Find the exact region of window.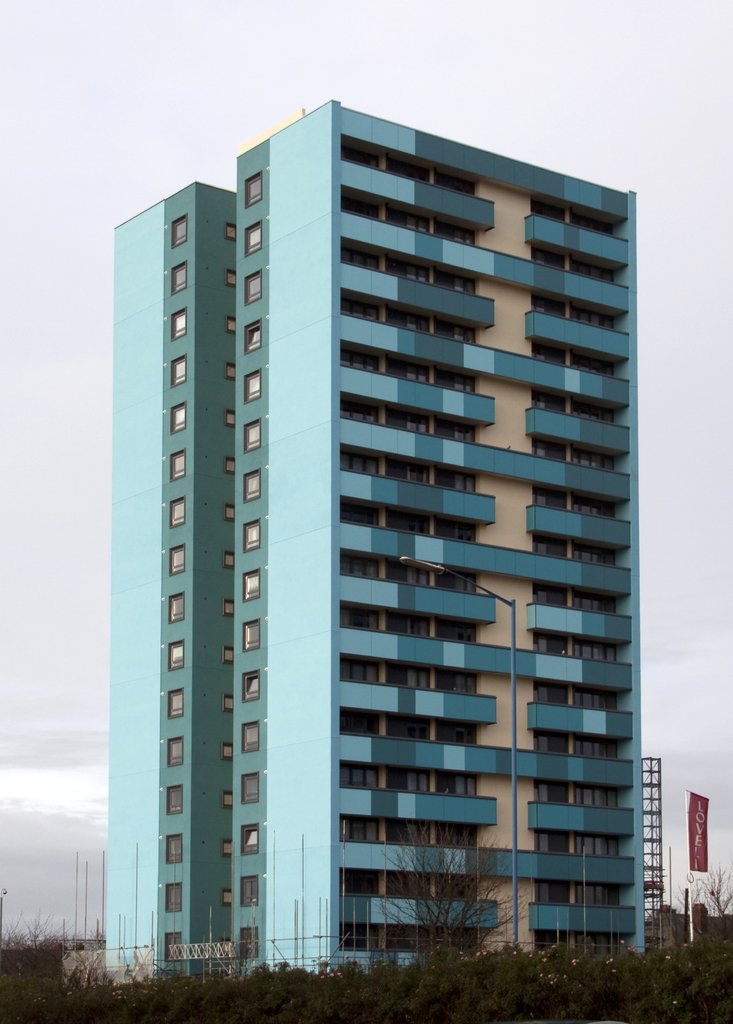
Exact region: x1=240 y1=669 x2=259 y2=702.
